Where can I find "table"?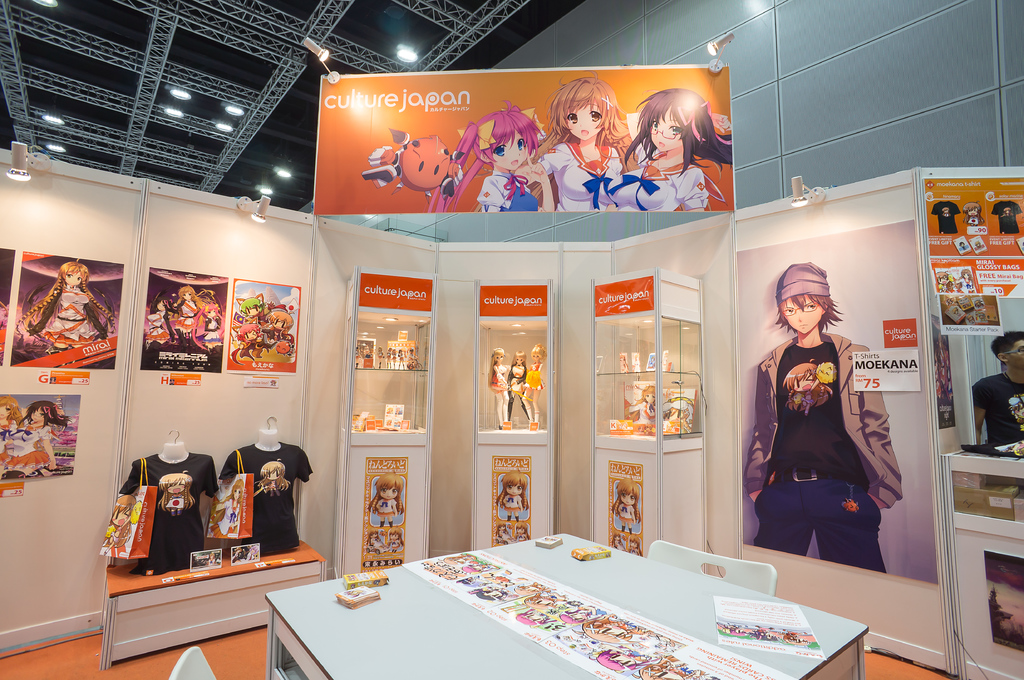
You can find it at bbox(227, 539, 897, 679).
